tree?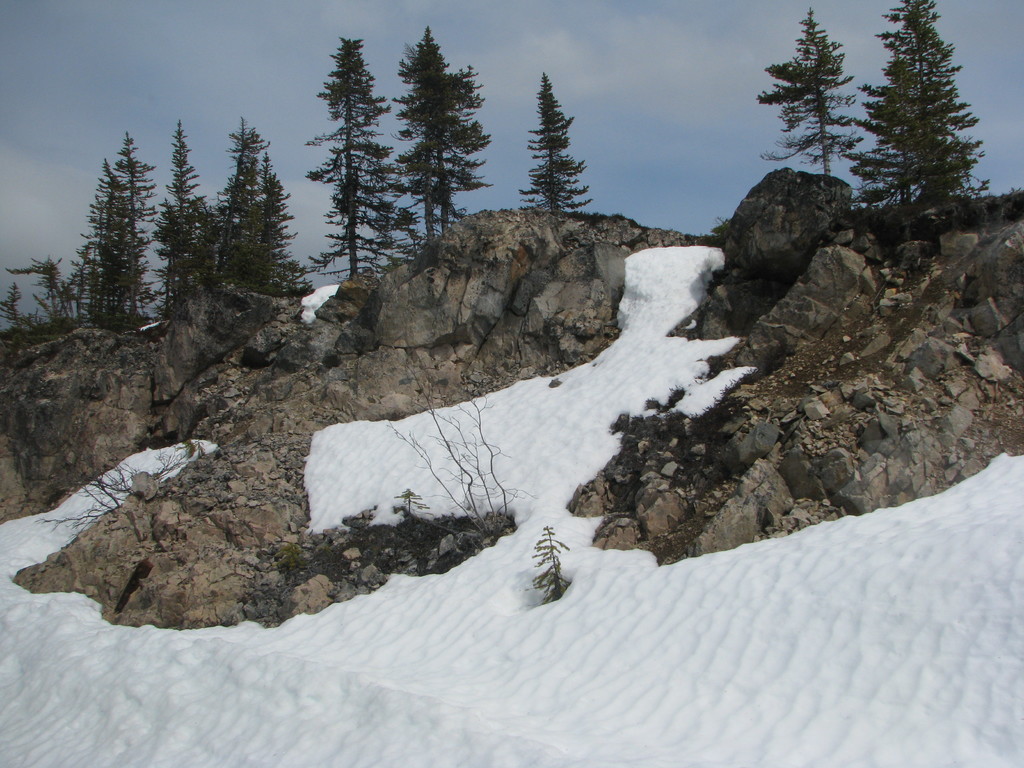
detection(845, 45, 926, 209)
